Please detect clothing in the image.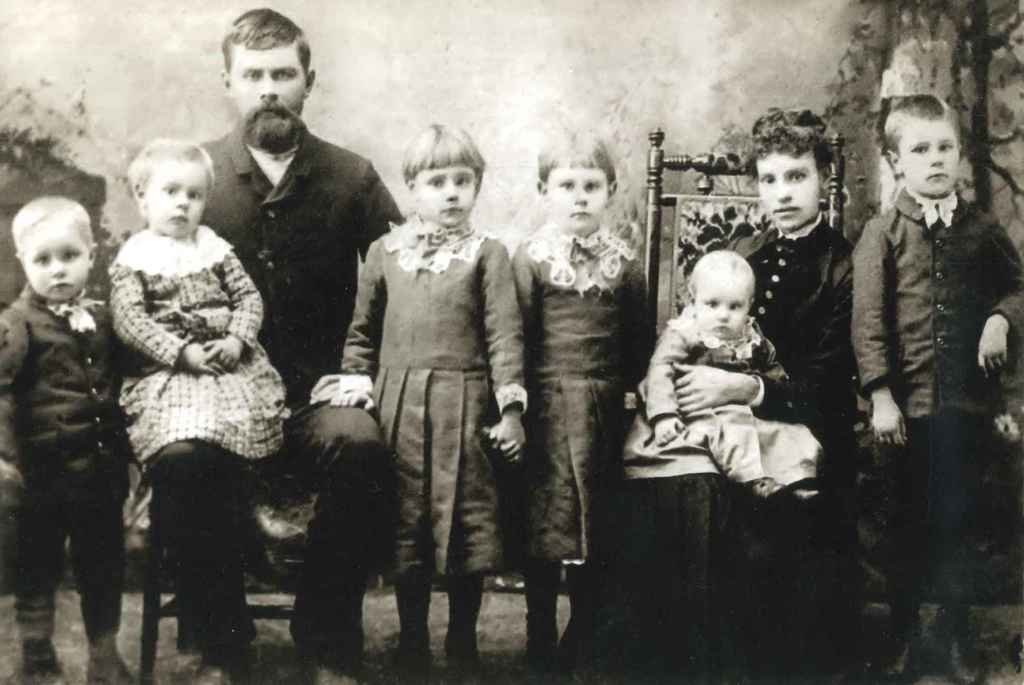
{"left": 844, "top": 195, "right": 1023, "bottom": 607}.
